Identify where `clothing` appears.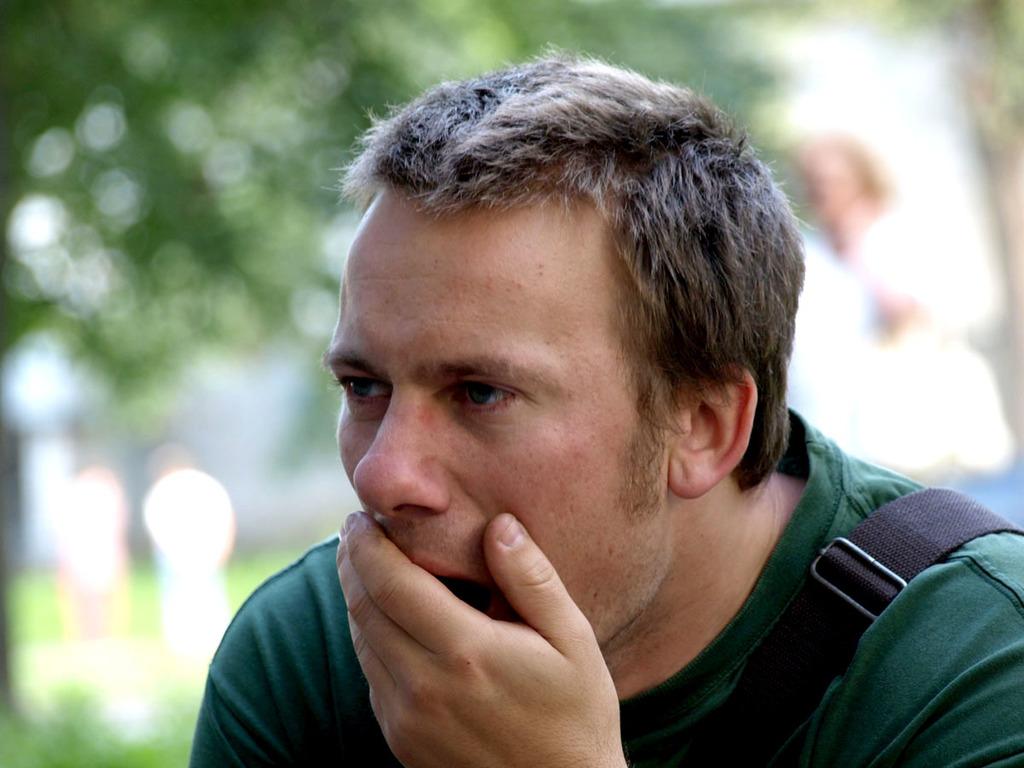
Appears at bbox=(192, 408, 1023, 767).
